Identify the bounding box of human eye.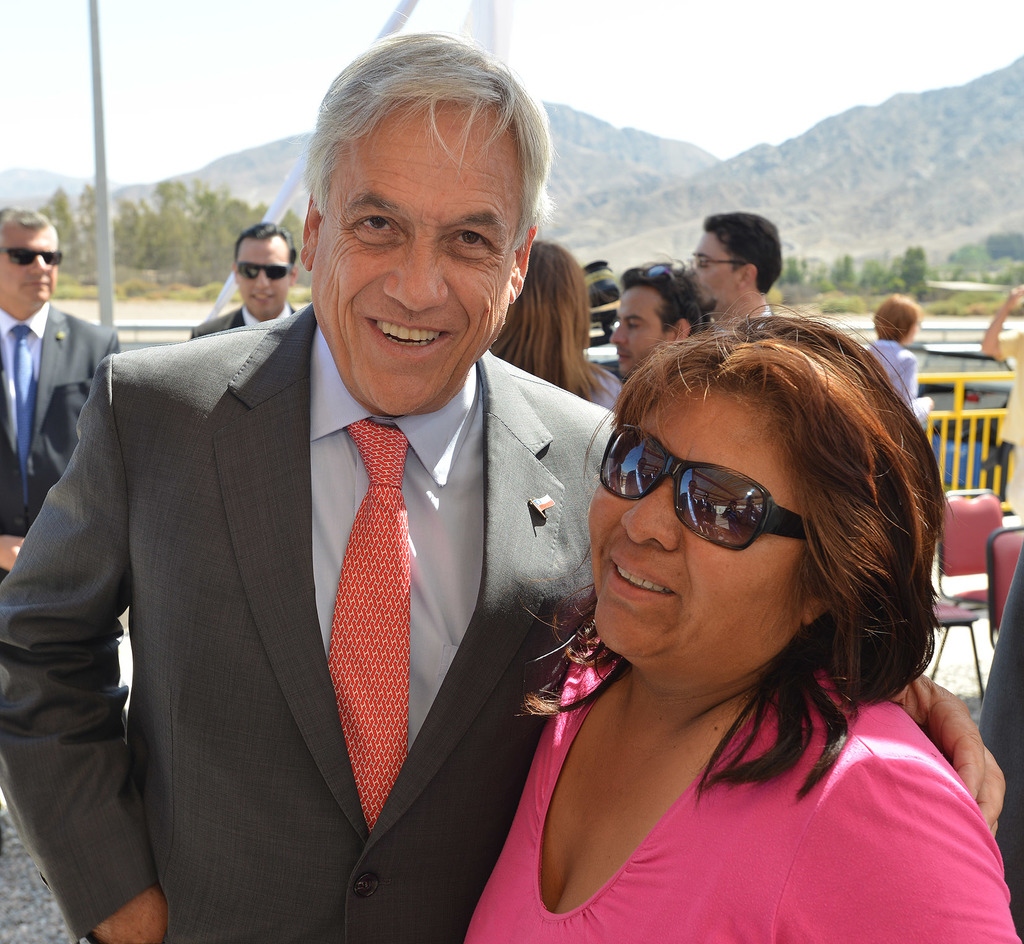
(left=440, top=225, right=495, bottom=258).
